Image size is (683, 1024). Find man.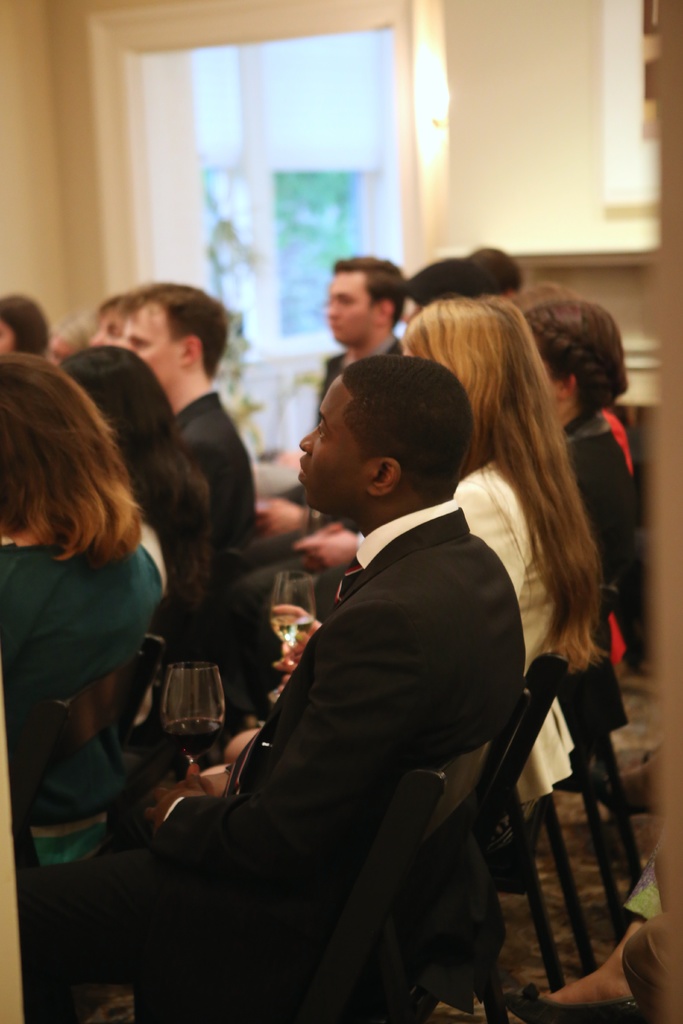
[left=247, top=250, right=415, bottom=627].
